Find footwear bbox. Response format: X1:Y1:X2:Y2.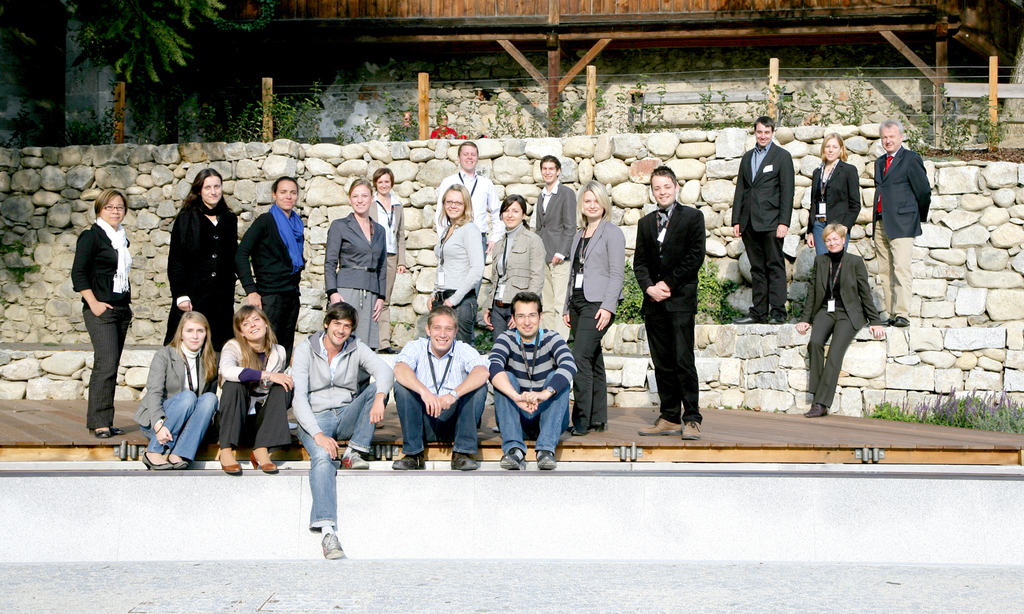
677:421:703:443.
